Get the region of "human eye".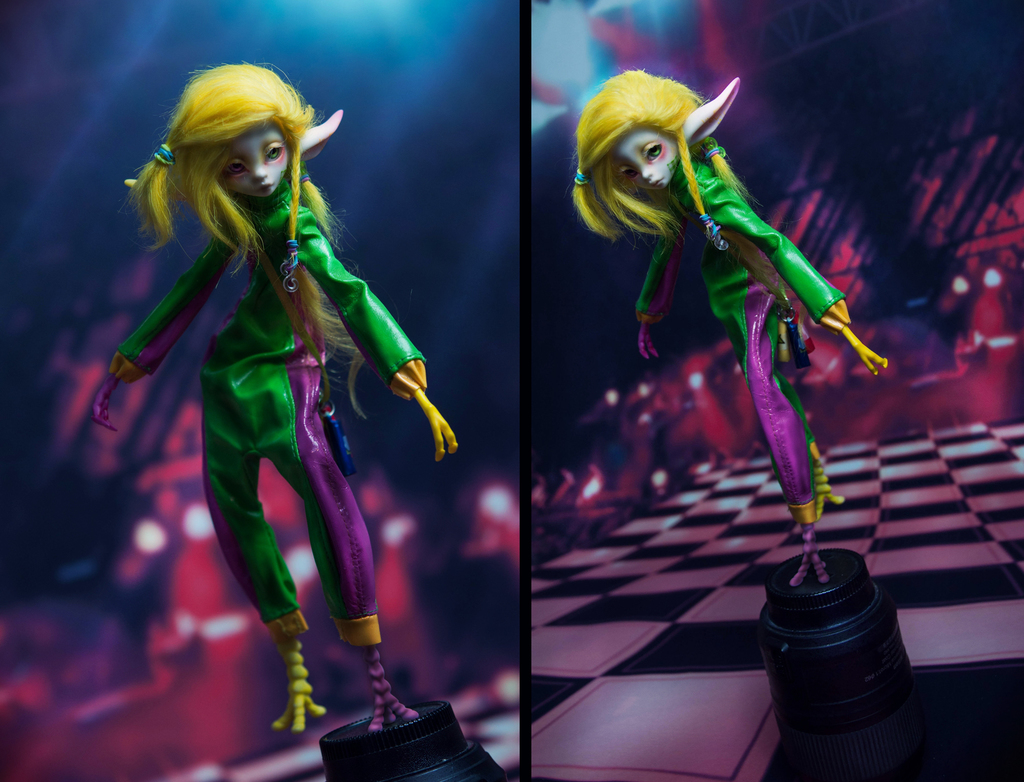
[644, 138, 666, 164].
